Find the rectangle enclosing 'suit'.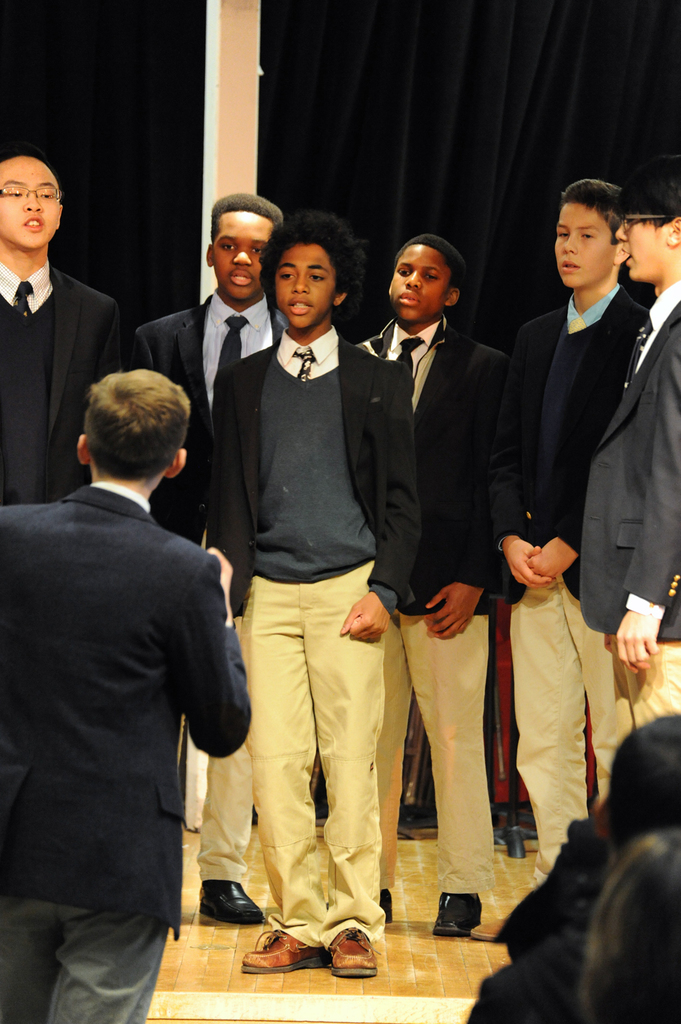
box(14, 362, 253, 1010).
